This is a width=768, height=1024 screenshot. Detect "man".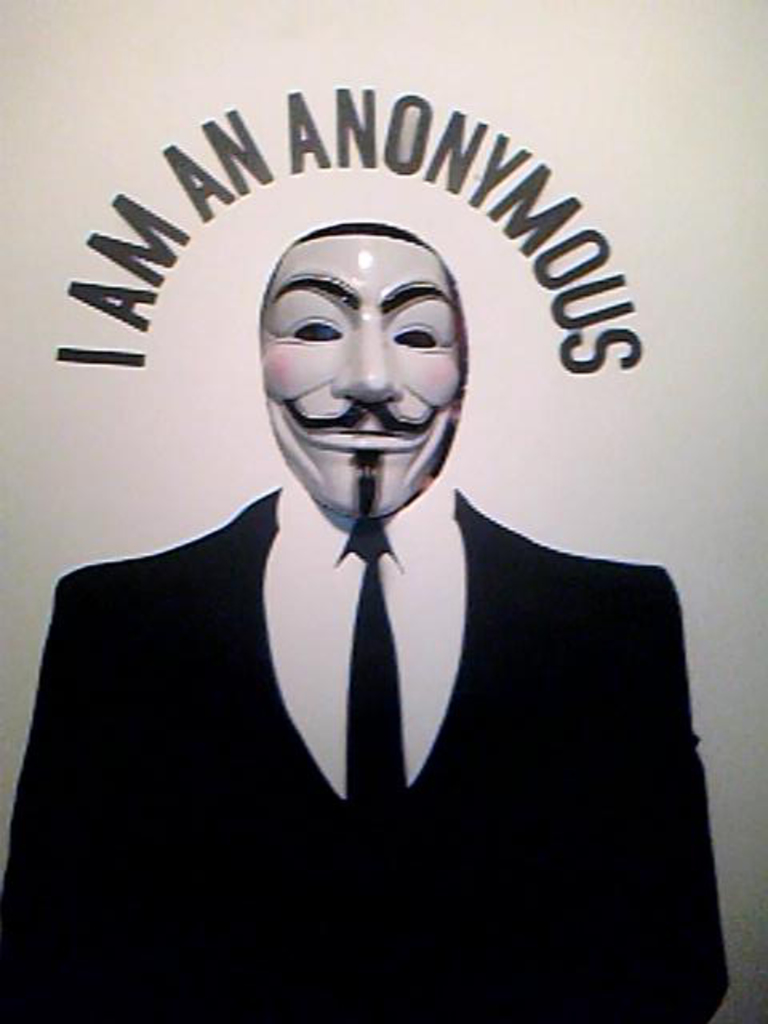
<region>0, 224, 738, 1022</region>.
